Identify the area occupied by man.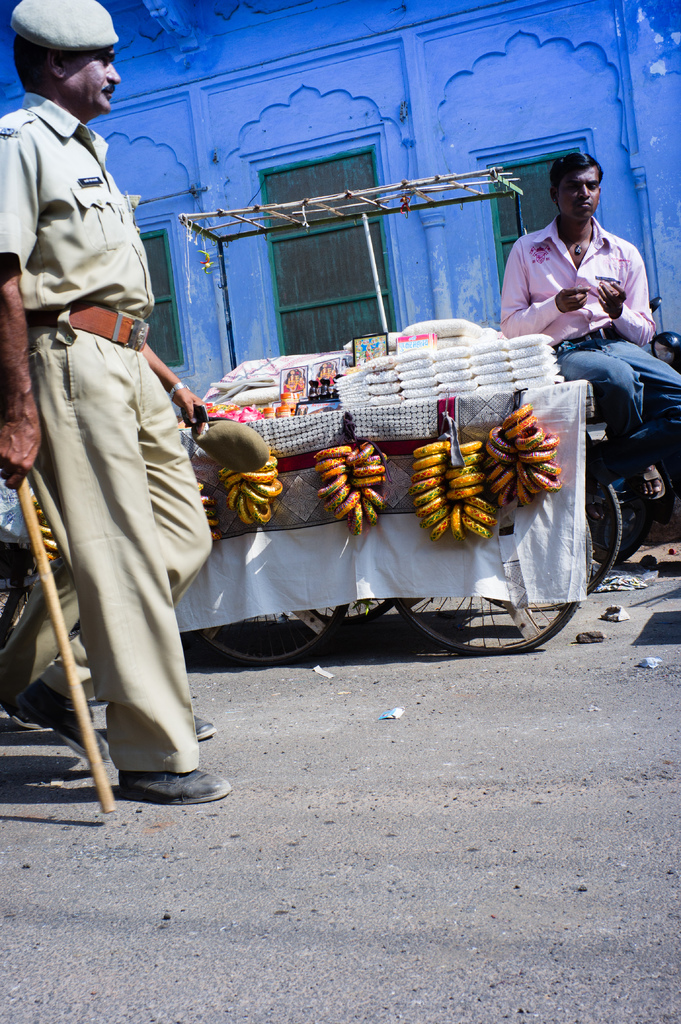
Area: [left=0, top=0, right=234, bottom=806].
